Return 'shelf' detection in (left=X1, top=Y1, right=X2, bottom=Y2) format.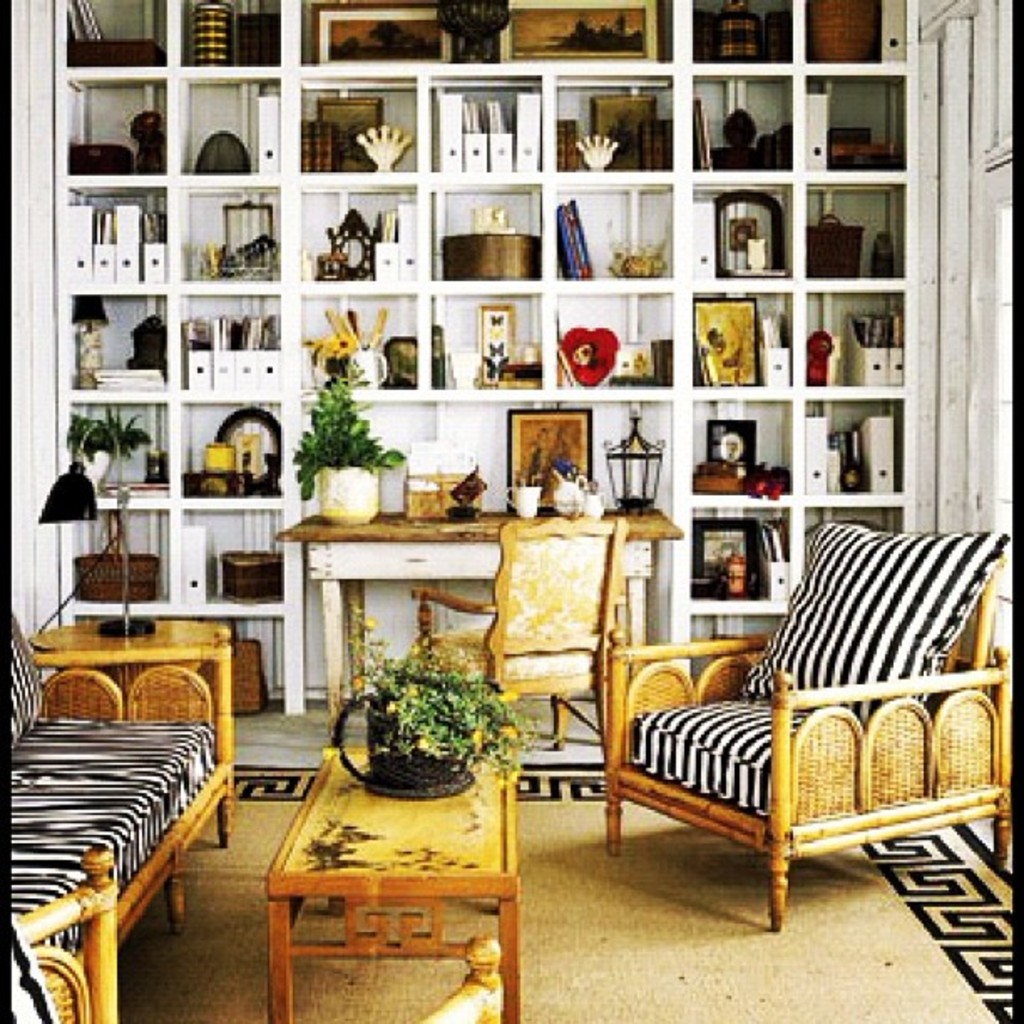
(left=300, top=276, right=440, bottom=397).
